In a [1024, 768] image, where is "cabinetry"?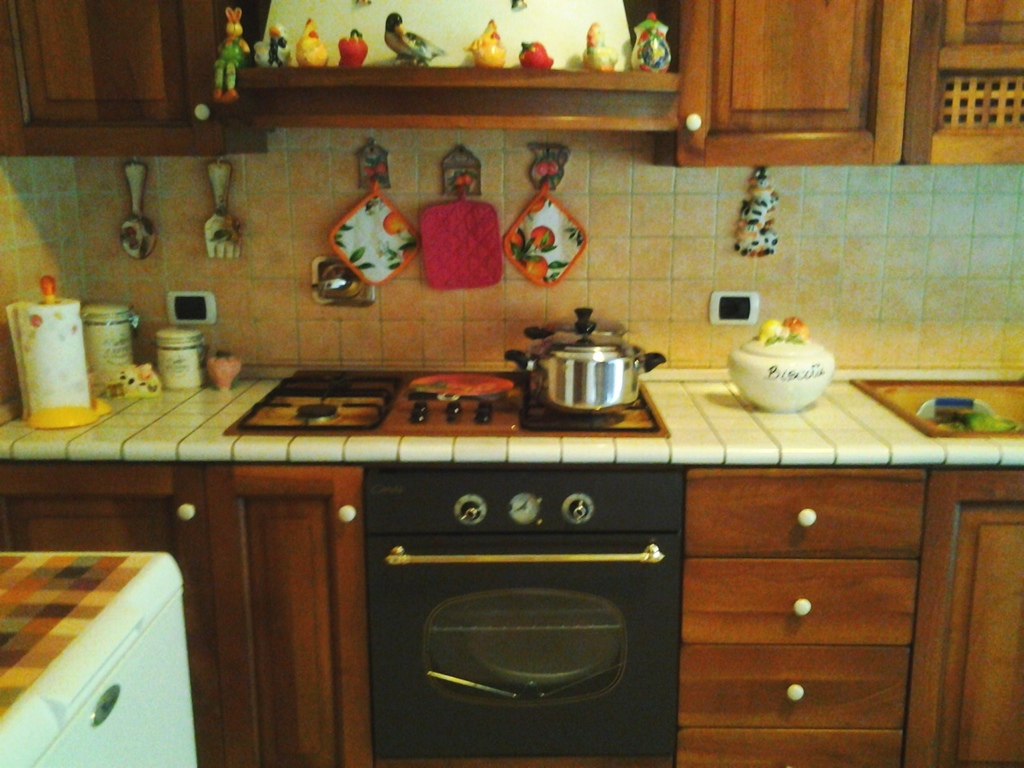
(left=0, top=462, right=227, bottom=767).
